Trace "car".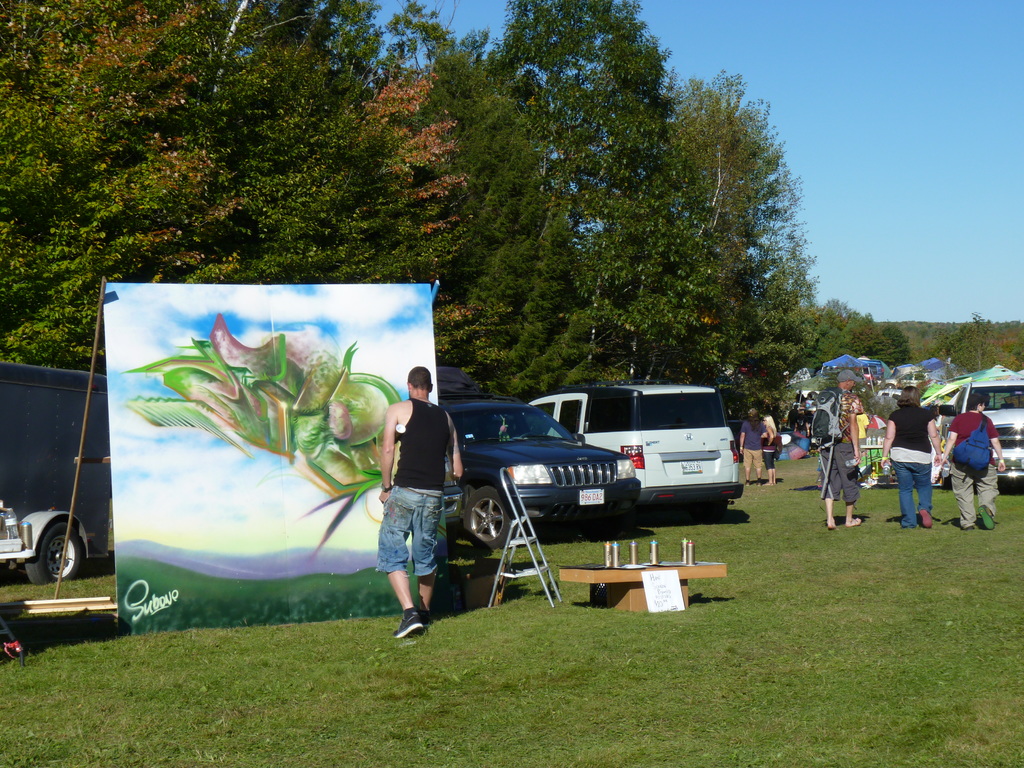
Traced to (left=938, top=380, right=1023, bottom=490).
